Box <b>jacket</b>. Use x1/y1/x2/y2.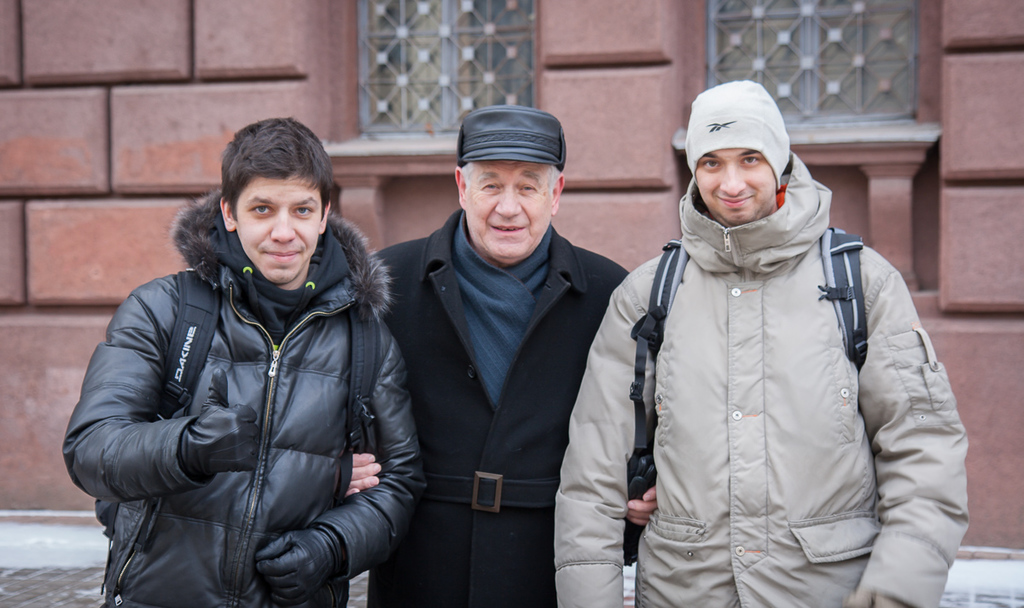
61/183/427/607.
